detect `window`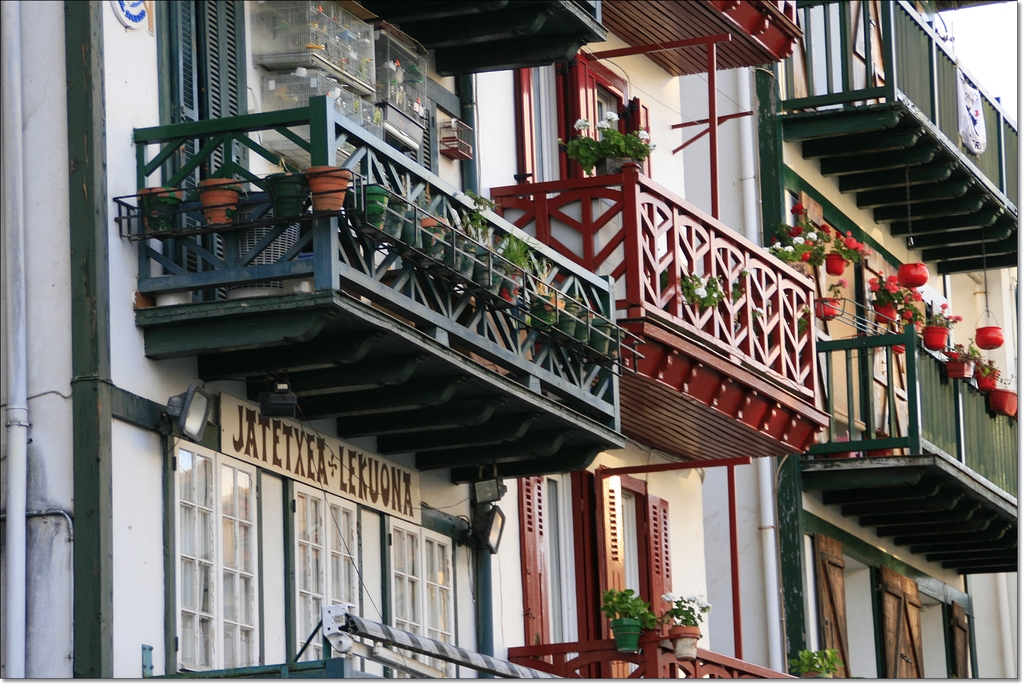
{"left": 282, "top": 478, "right": 360, "bottom": 666}
